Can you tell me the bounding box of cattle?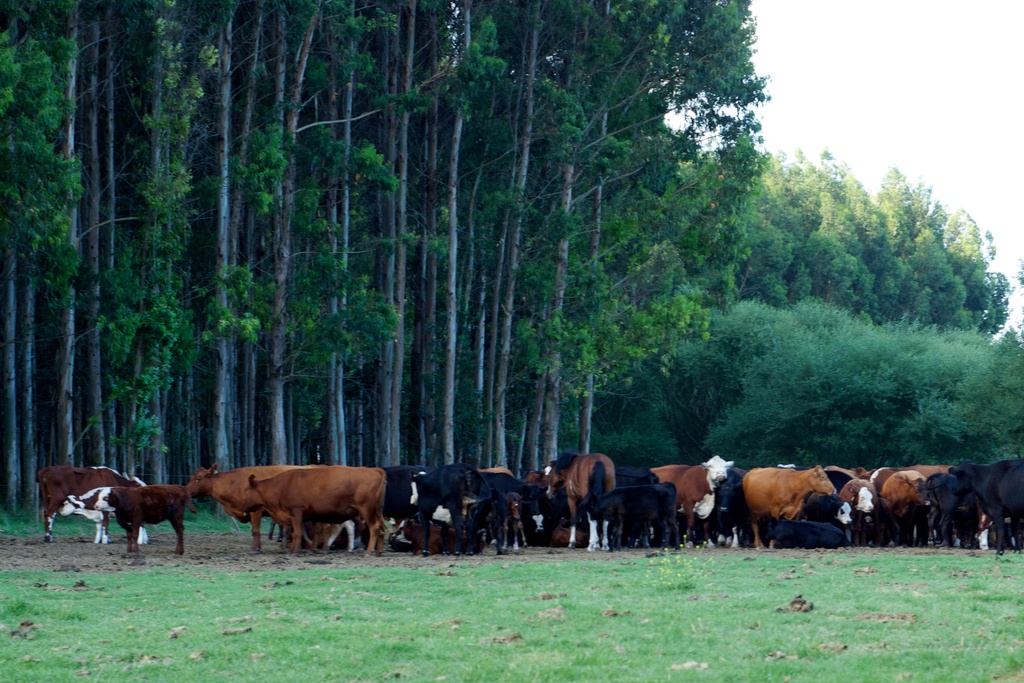
x1=803, y1=493, x2=854, y2=546.
